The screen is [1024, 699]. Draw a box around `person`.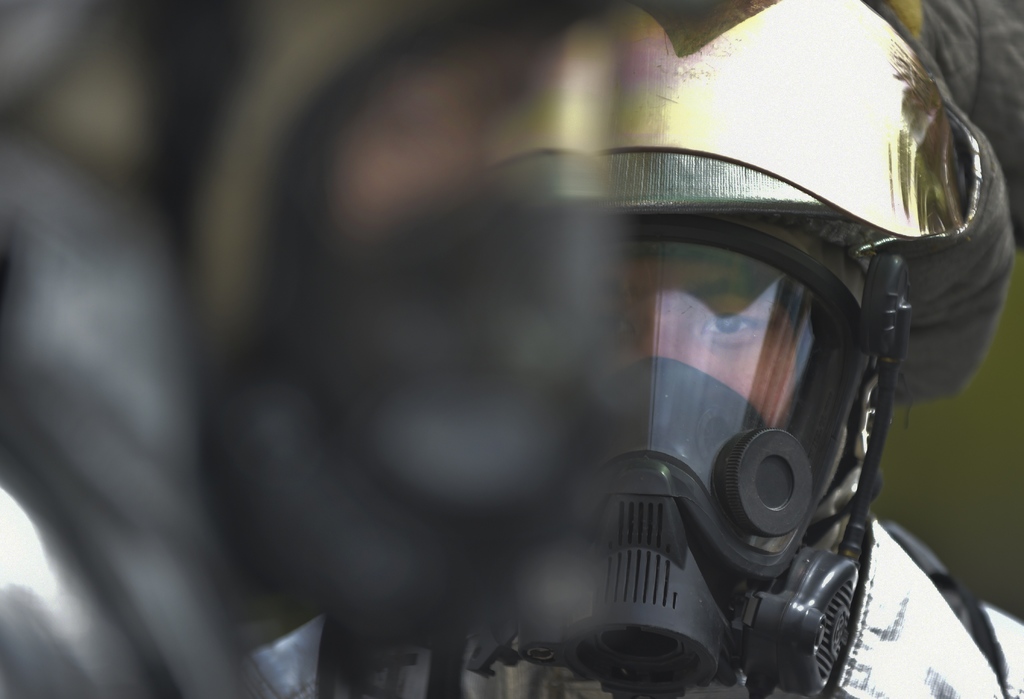
BBox(358, 0, 1023, 698).
